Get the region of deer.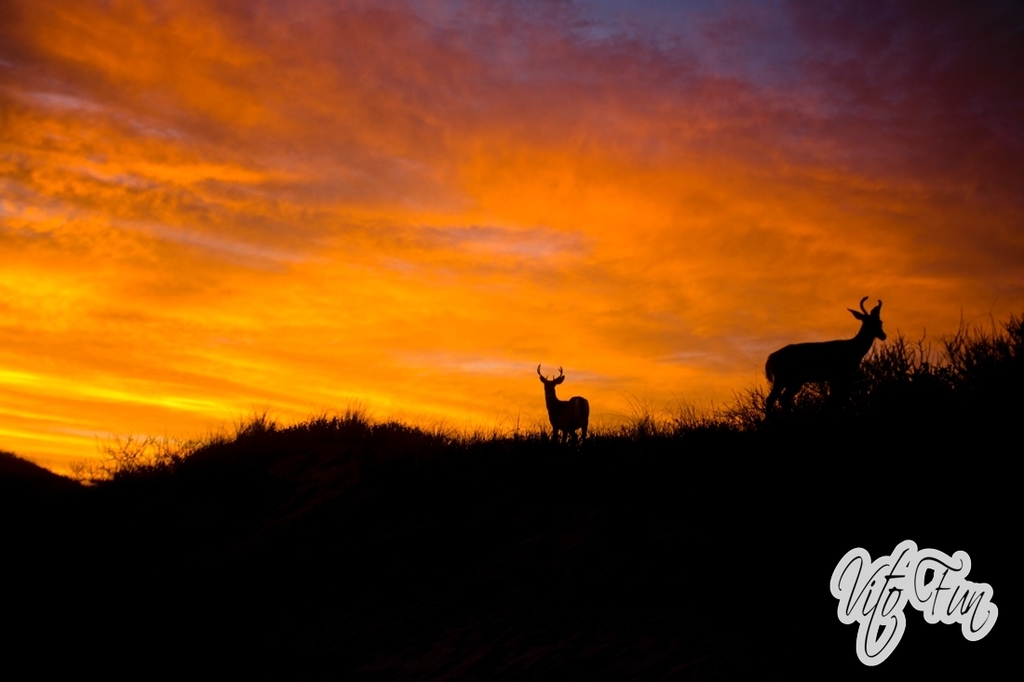
(761, 296, 887, 415).
